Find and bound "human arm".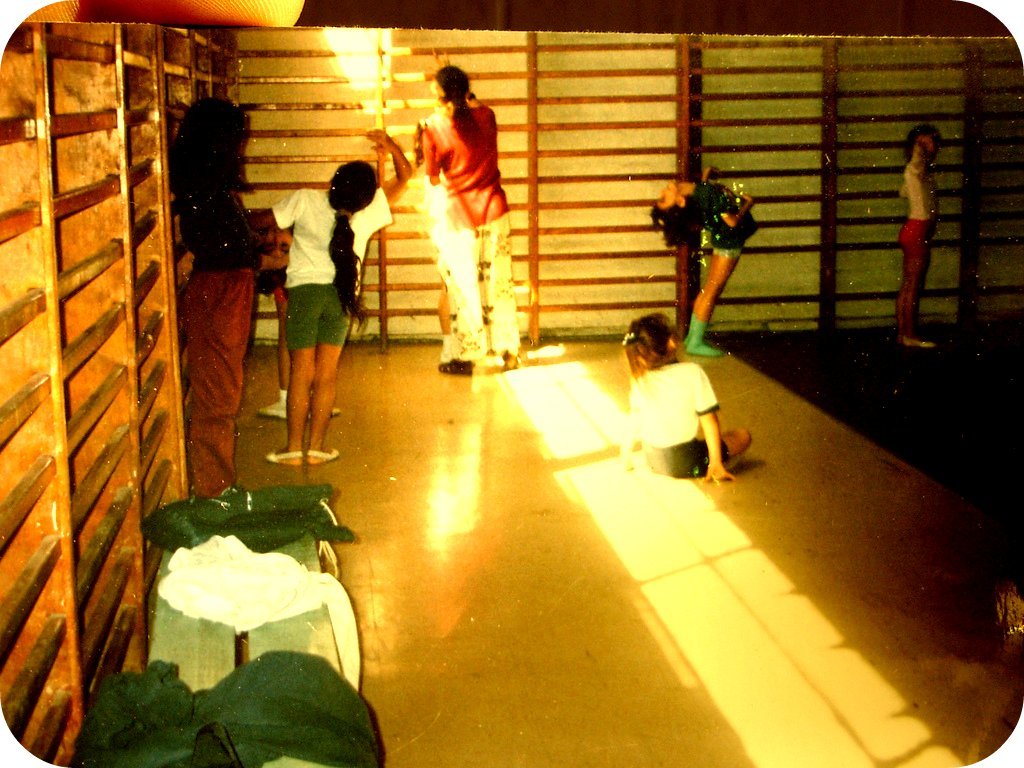
Bound: <bbox>691, 159, 730, 195</bbox>.
